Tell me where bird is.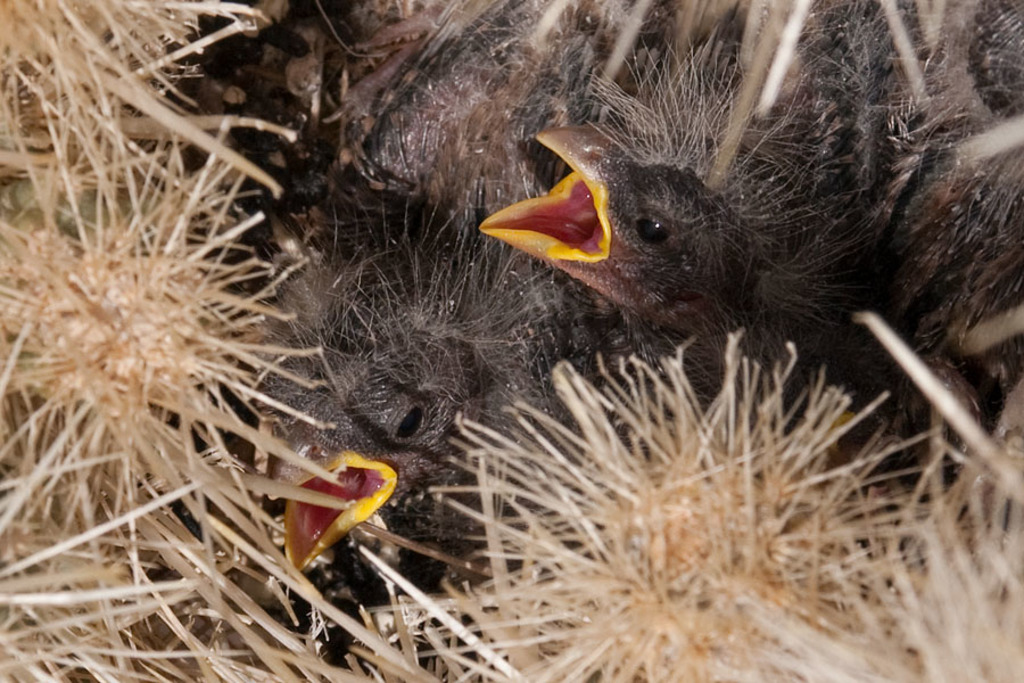
bird is at locate(200, 0, 695, 610).
